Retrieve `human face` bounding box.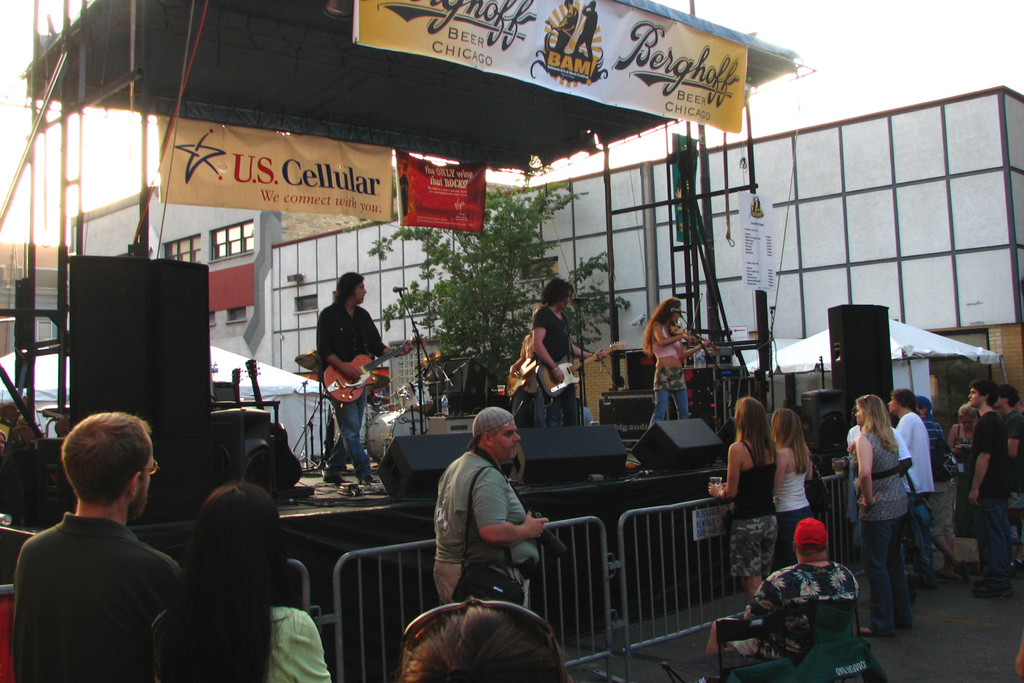
Bounding box: BBox(669, 307, 683, 329).
